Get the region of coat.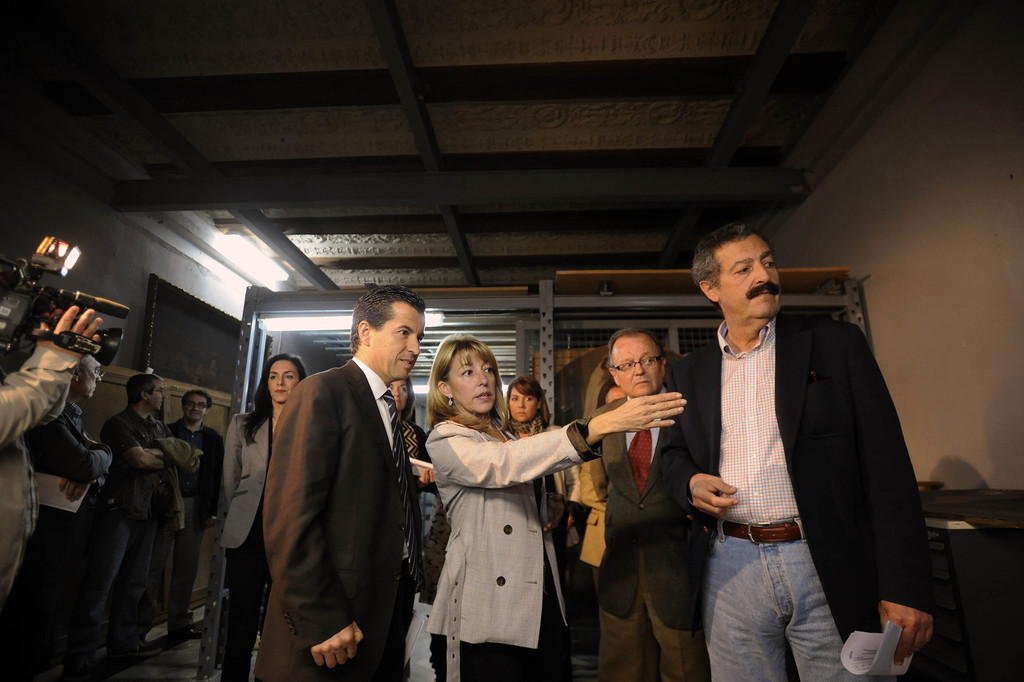
x1=648 y1=296 x2=947 y2=629.
